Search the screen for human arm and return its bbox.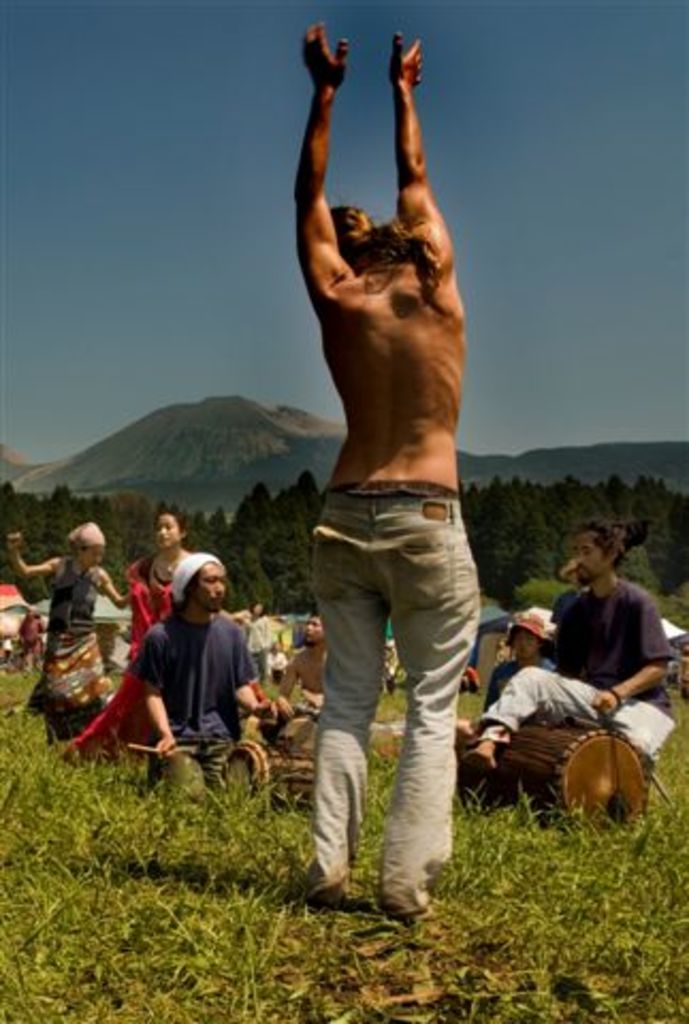
Found: left=286, top=41, right=378, bottom=316.
